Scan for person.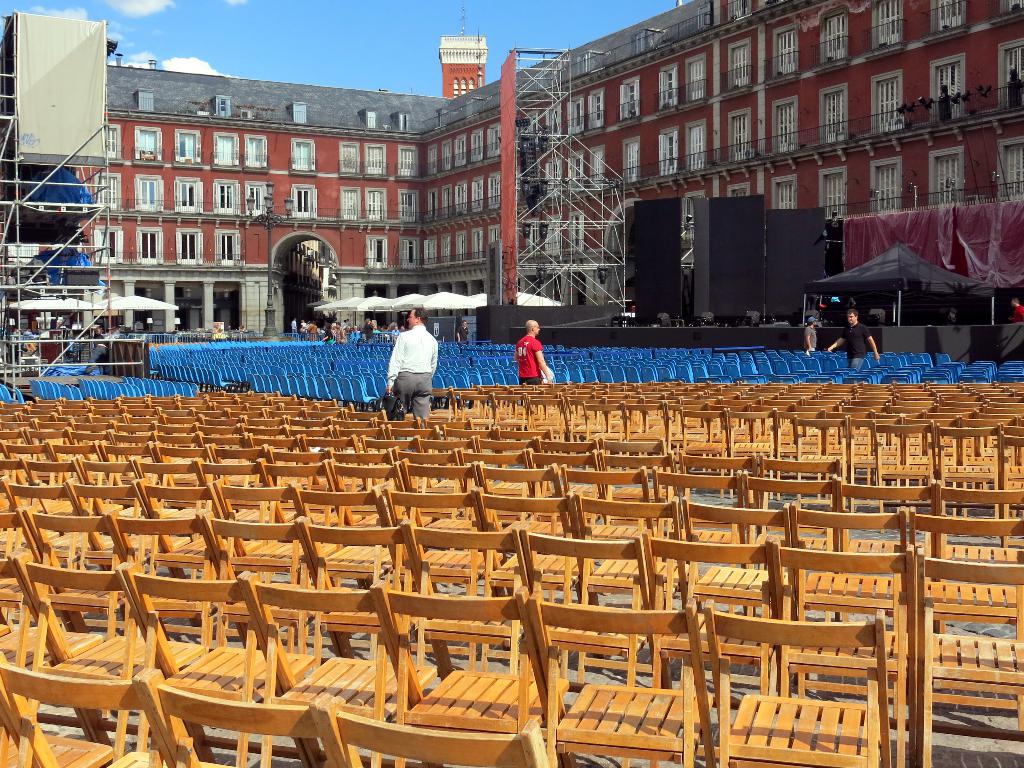
Scan result: <region>510, 322, 551, 384</region>.
